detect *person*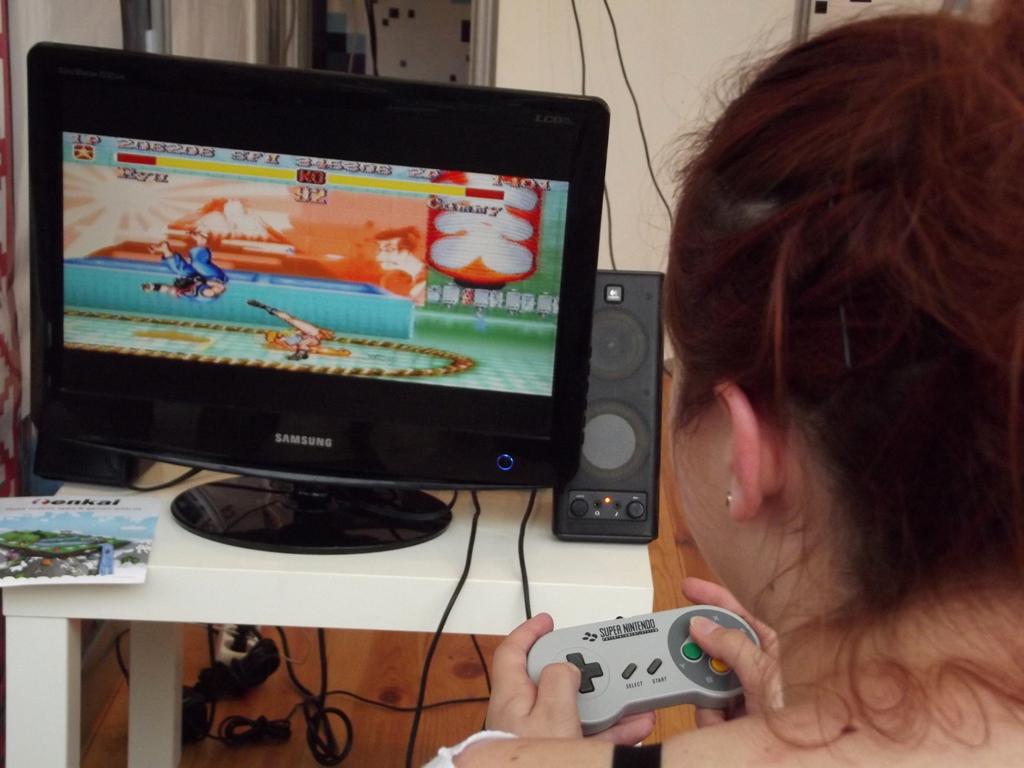
<box>243,295,340,362</box>
